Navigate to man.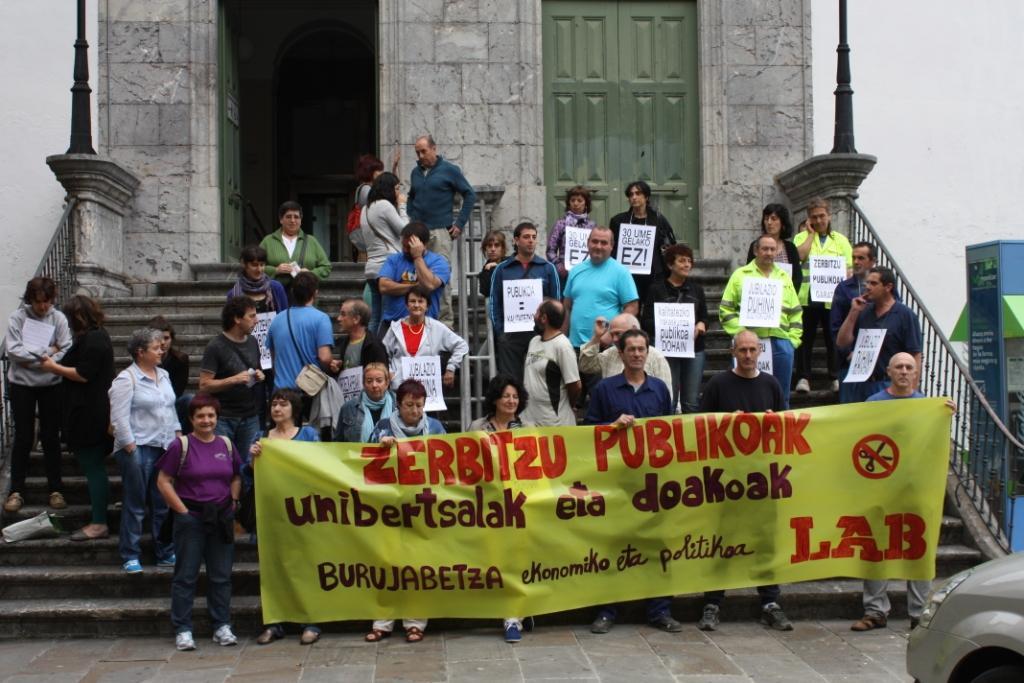
Navigation target: [left=255, top=275, right=356, bottom=428].
